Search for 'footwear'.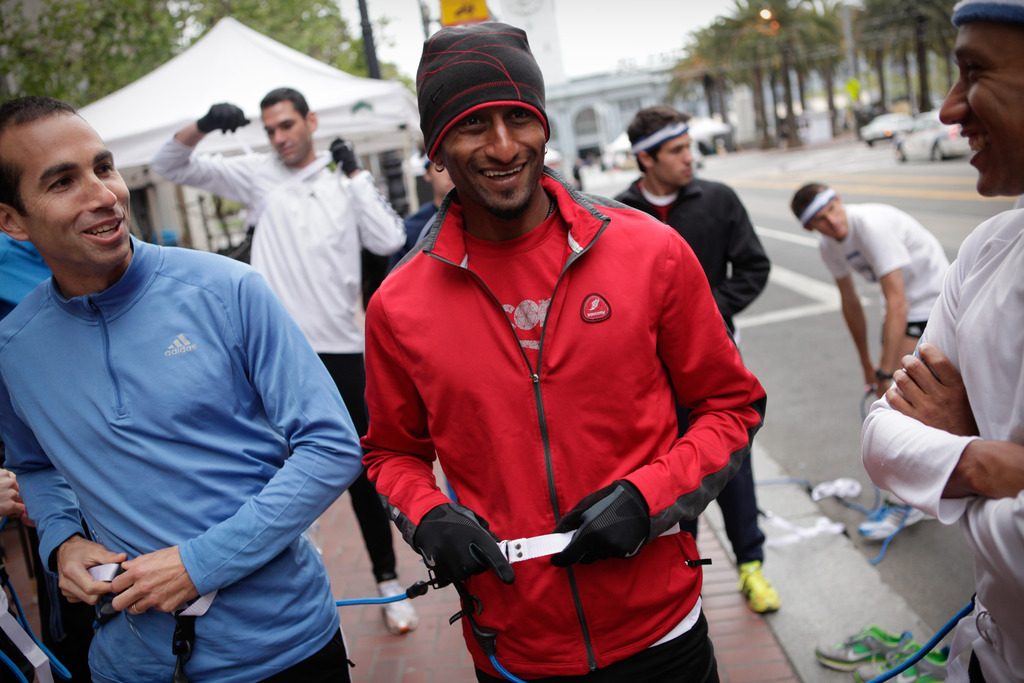
Found at [740,557,780,612].
